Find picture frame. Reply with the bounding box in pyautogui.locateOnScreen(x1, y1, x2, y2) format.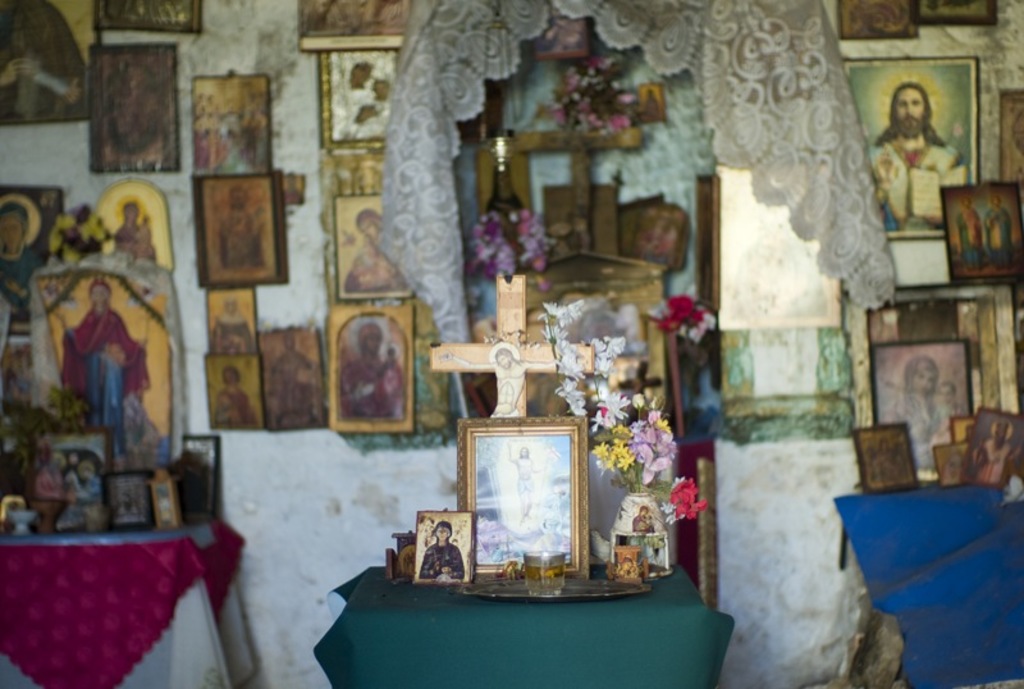
pyautogui.locateOnScreen(529, 6, 603, 63).
